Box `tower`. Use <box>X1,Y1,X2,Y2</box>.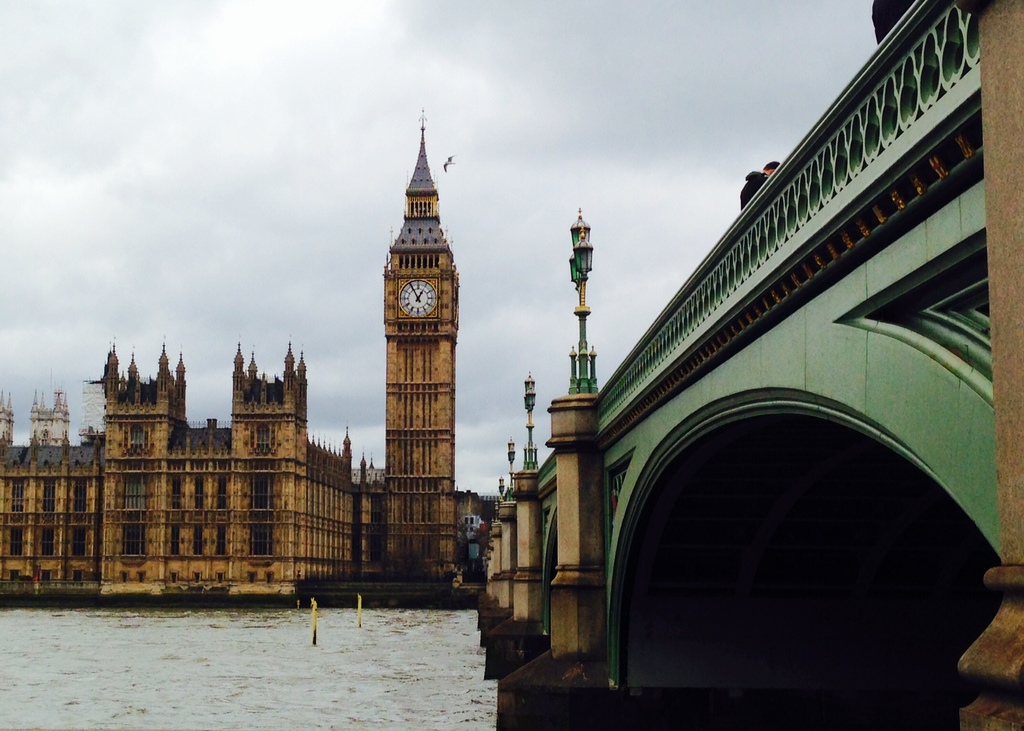
<box>383,110,459,580</box>.
